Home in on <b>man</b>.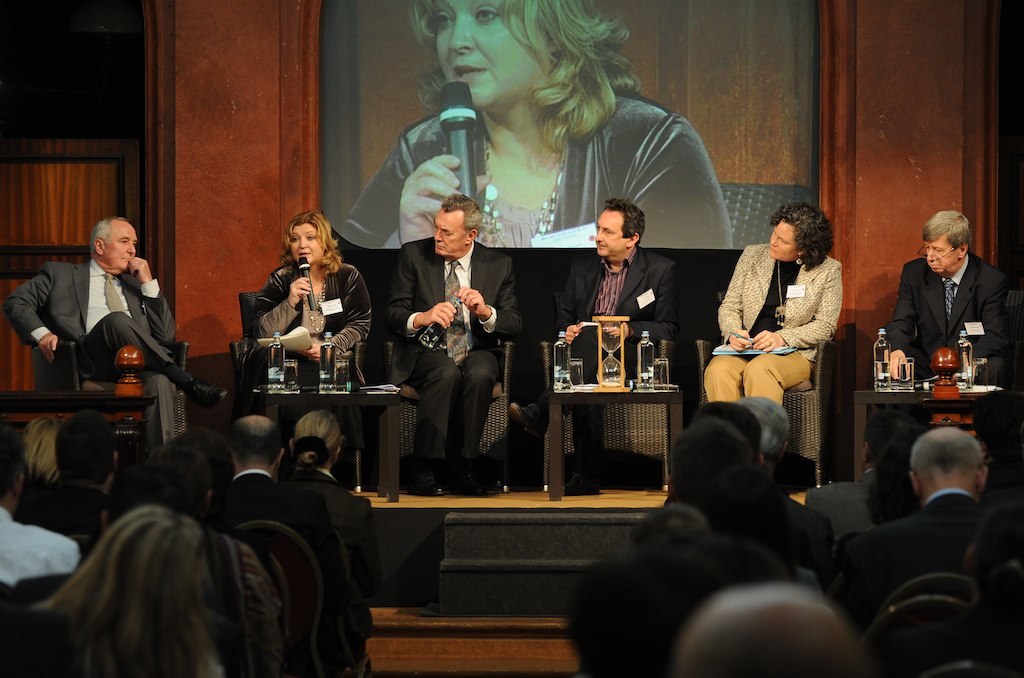
Homed in at pyautogui.locateOnScreen(26, 214, 177, 400).
